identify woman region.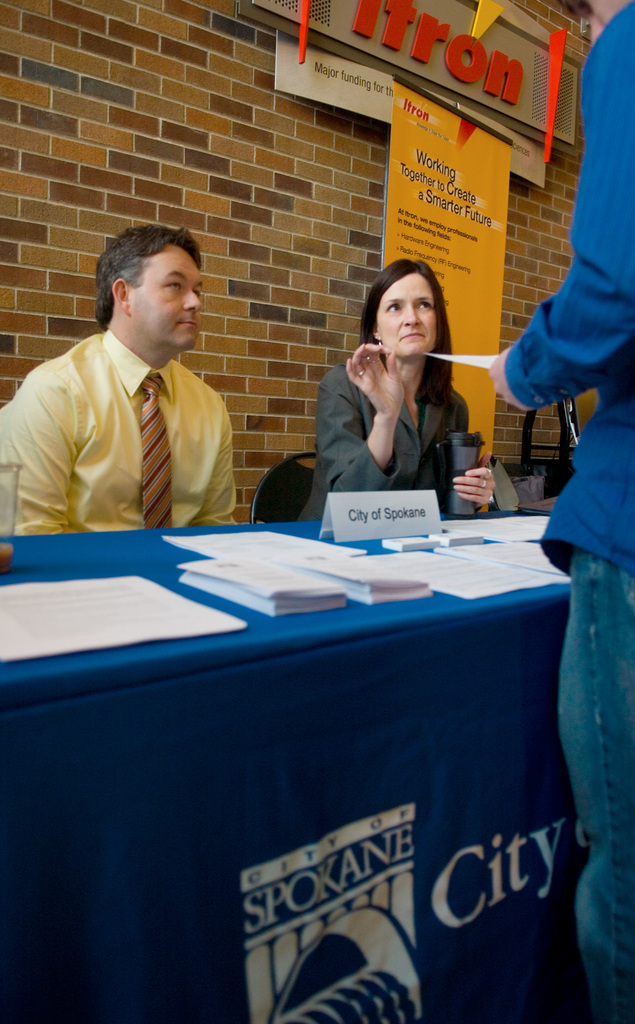
Region: (301, 254, 483, 524).
